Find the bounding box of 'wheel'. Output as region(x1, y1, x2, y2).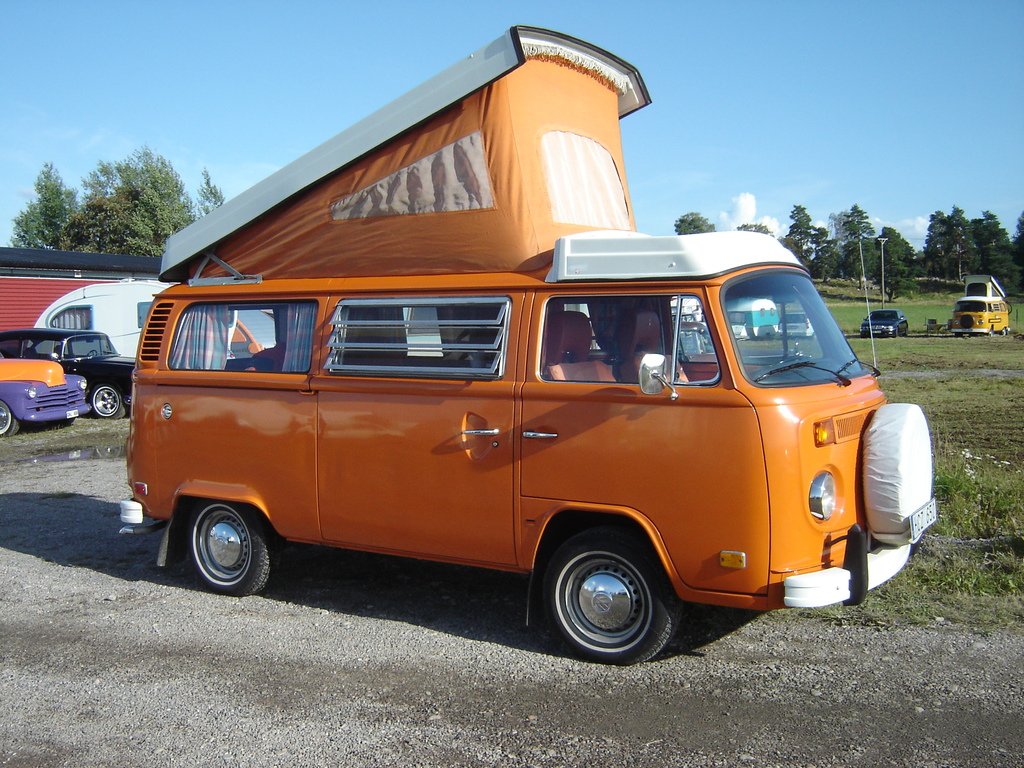
region(87, 349, 99, 356).
